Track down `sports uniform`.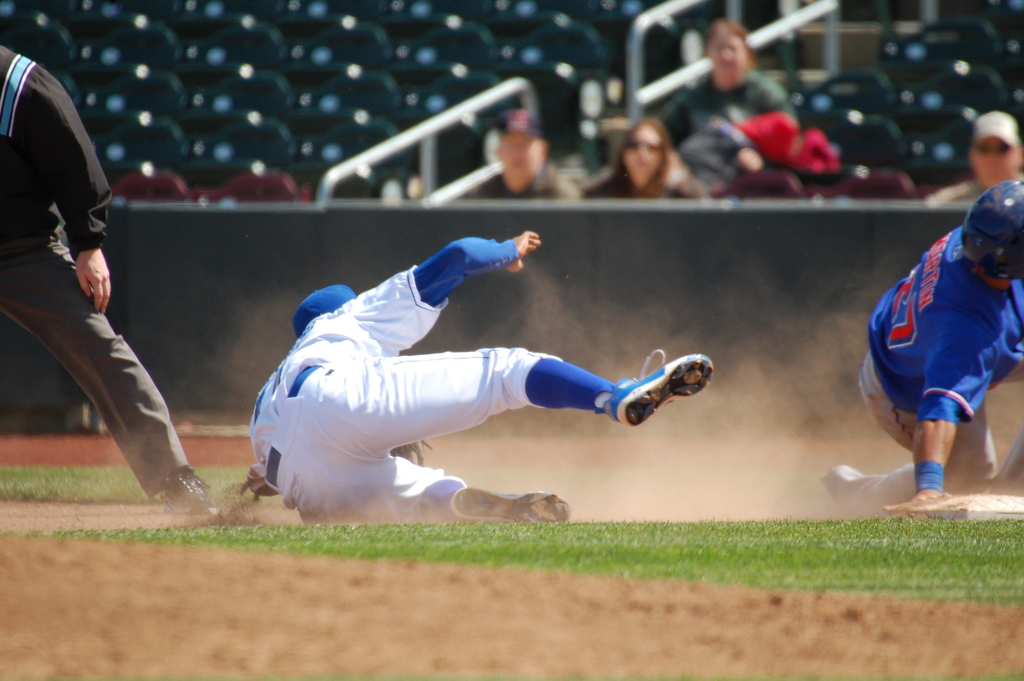
Tracked to <region>444, 484, 580, 525</region>.
